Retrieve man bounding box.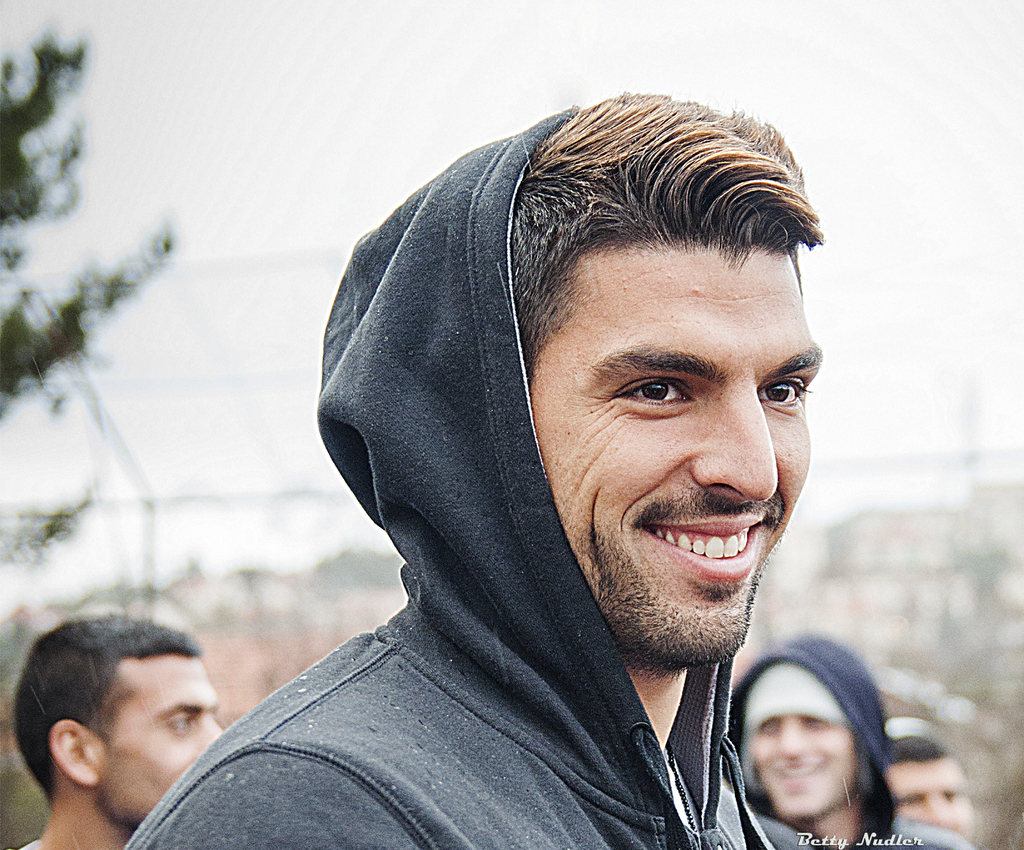
Bounding box: {"left": 721, "top": 628, "right": 973, "bottom": 849}.
